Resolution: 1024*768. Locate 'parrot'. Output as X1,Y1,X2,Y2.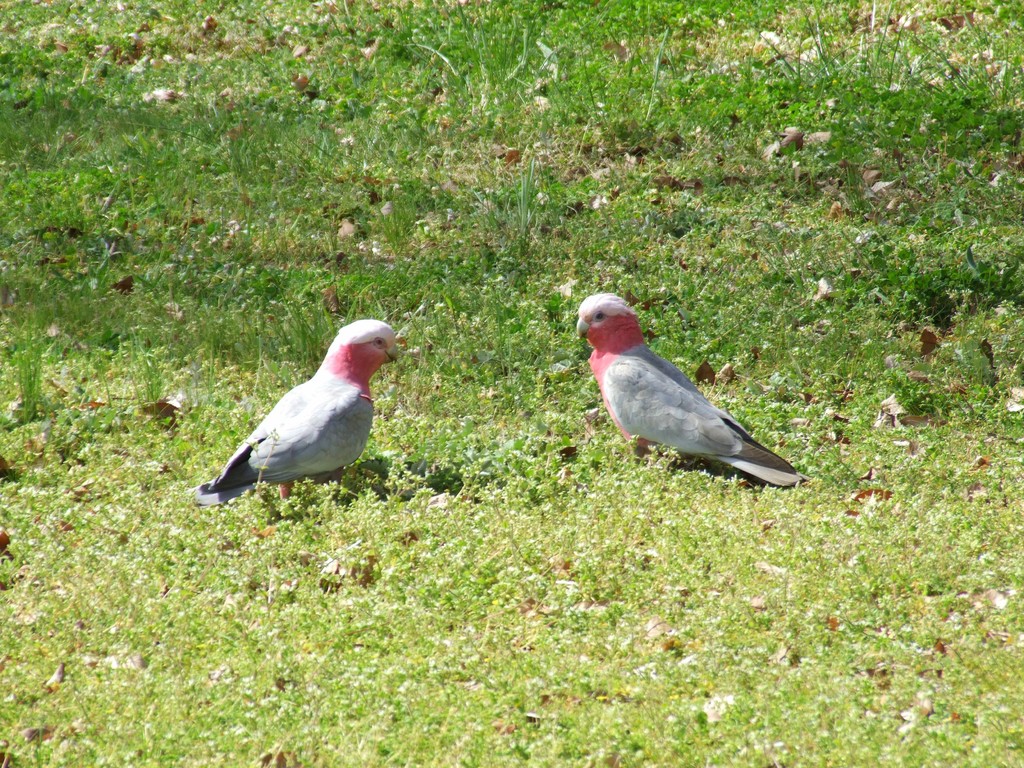
572,294,804,492.
